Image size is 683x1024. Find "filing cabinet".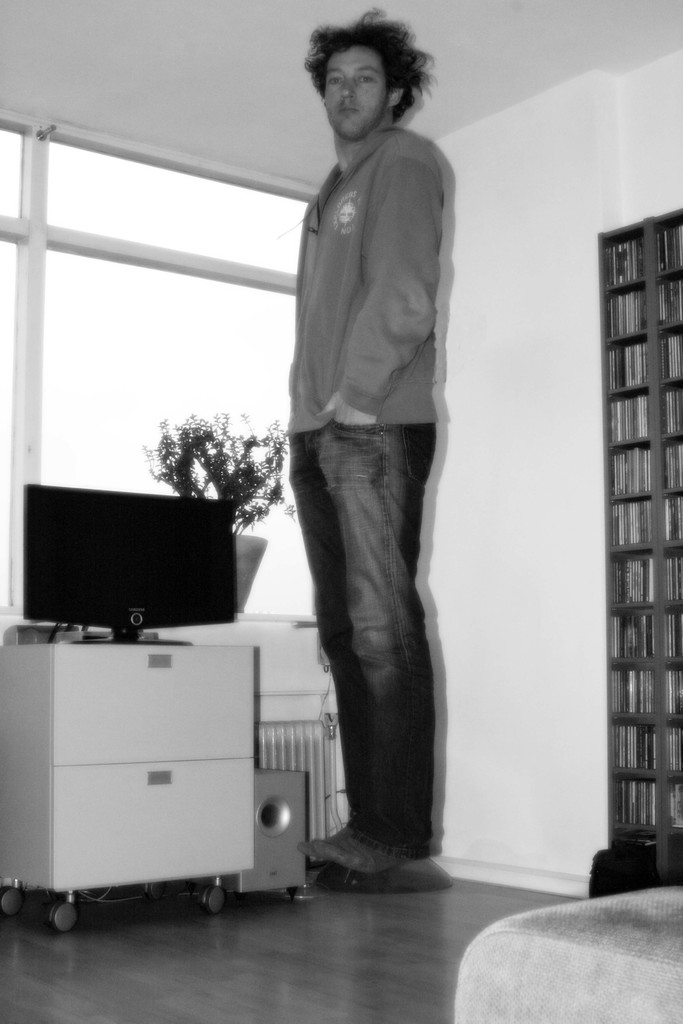
box=[0, 643, 245, 940].
